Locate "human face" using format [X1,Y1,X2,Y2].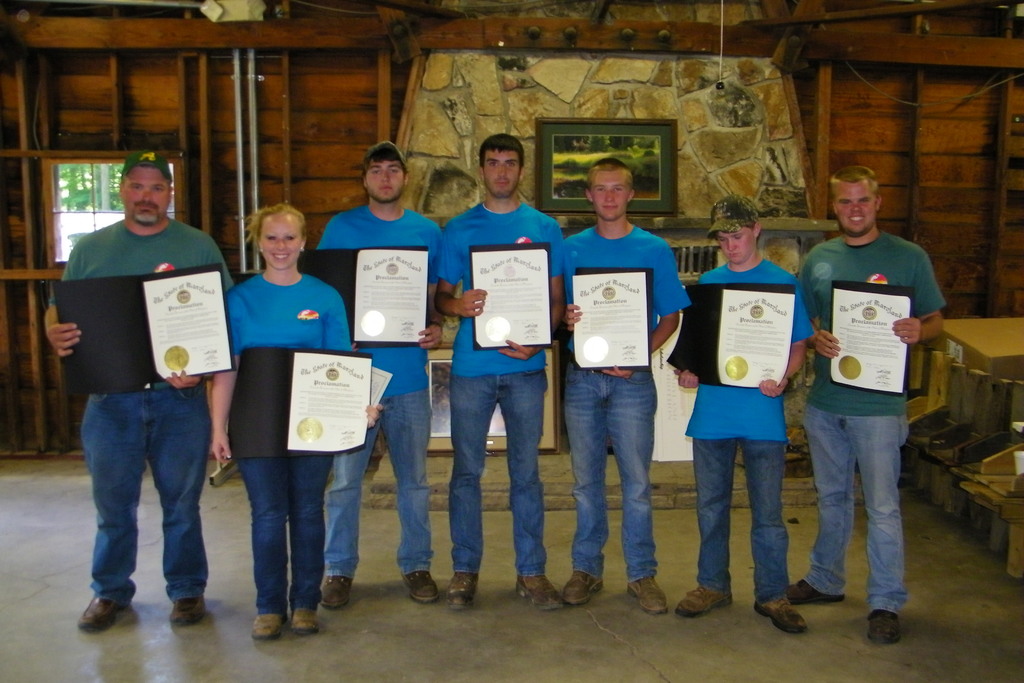
[836,180,870,231].
